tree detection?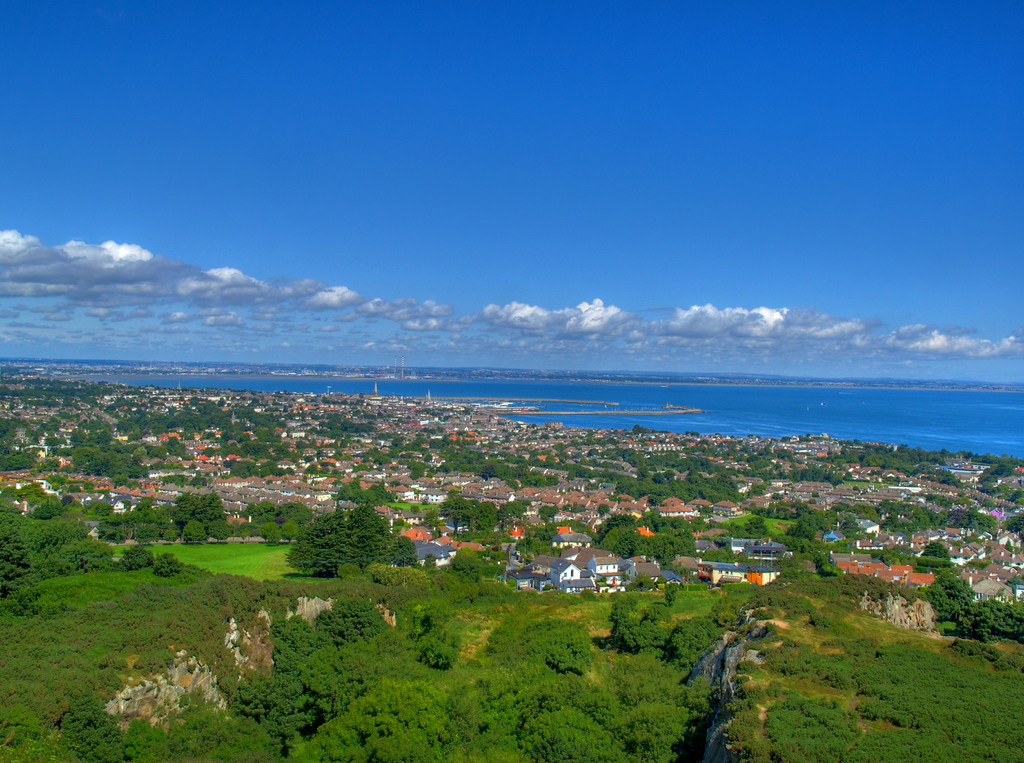
<bbox>238, 496, 275, 518</bbox>
